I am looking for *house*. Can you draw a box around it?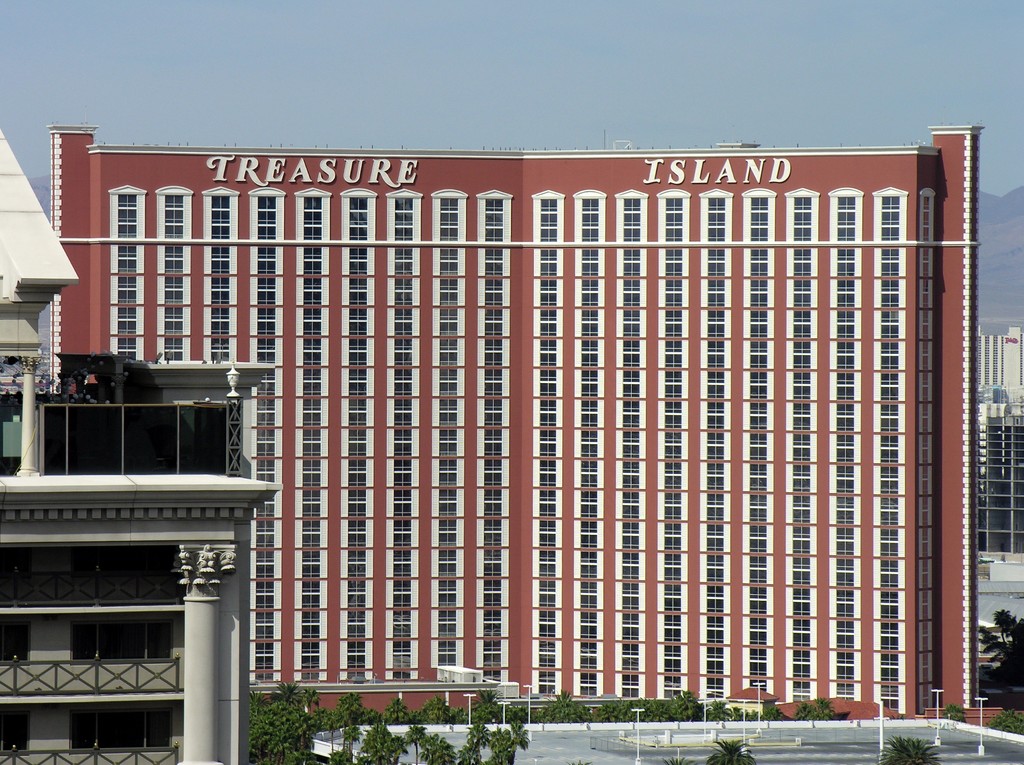
Sure, the bounding box is (x1=0, y1=289, x2=294, y2=743).
